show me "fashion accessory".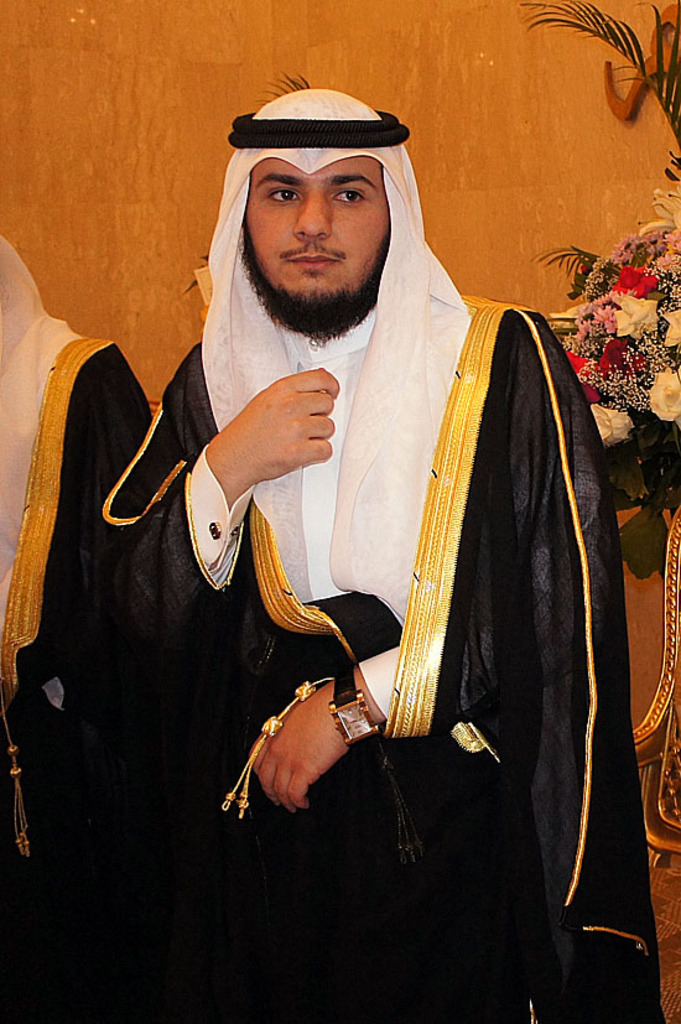
"fashion accessory" is here: rect(333, 669, 380, 744).
